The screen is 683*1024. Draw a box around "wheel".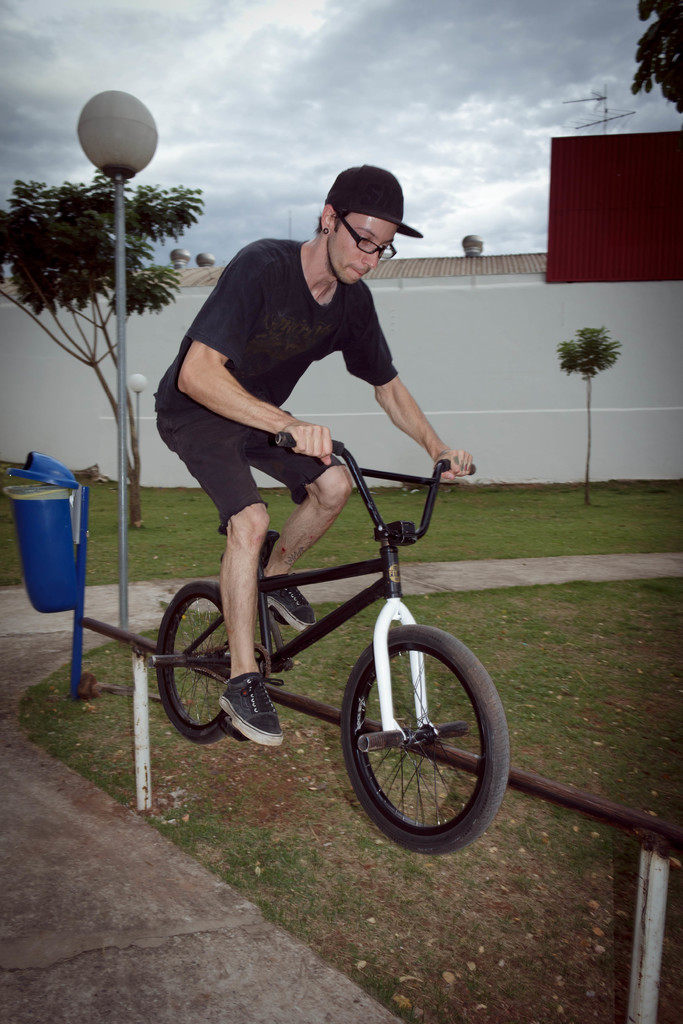
bbox=(336, 621, 498, 847).
